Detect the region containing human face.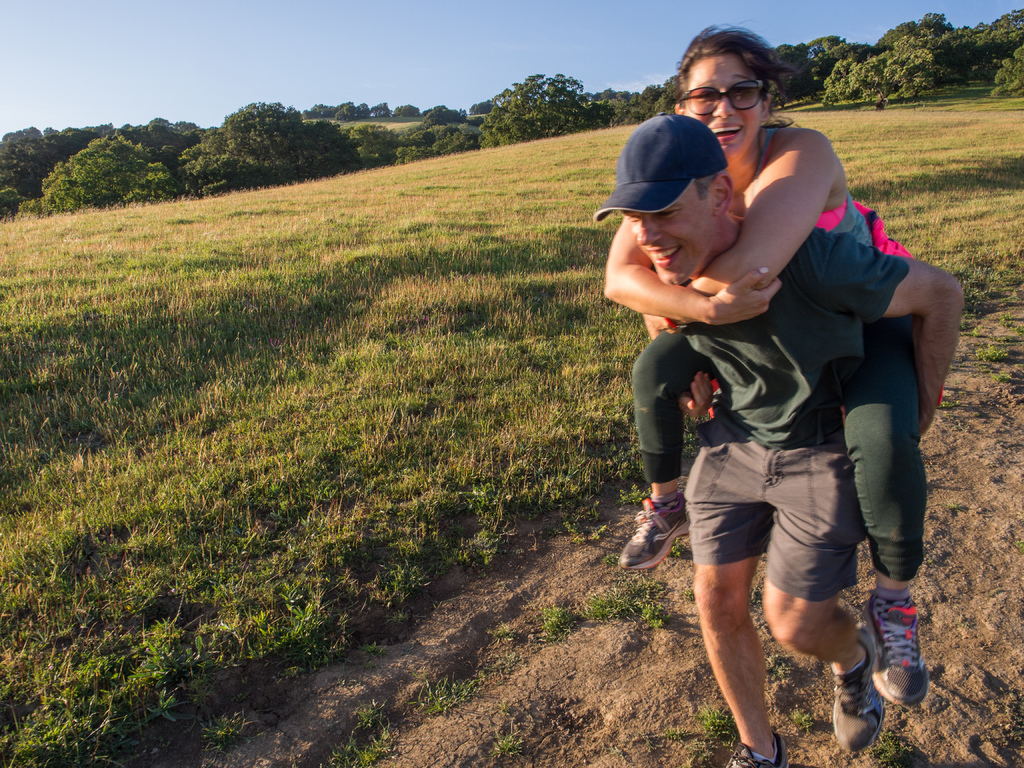
detection(625, 180, 712, 289).
